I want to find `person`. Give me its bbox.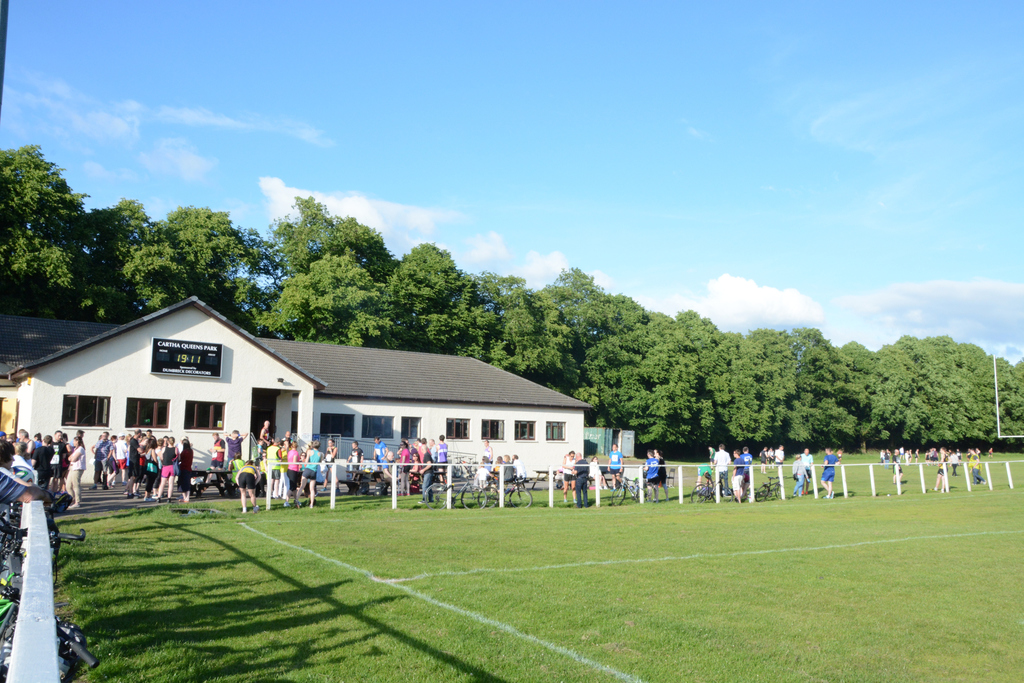
<region>422, 453, 433, 497</region>.
